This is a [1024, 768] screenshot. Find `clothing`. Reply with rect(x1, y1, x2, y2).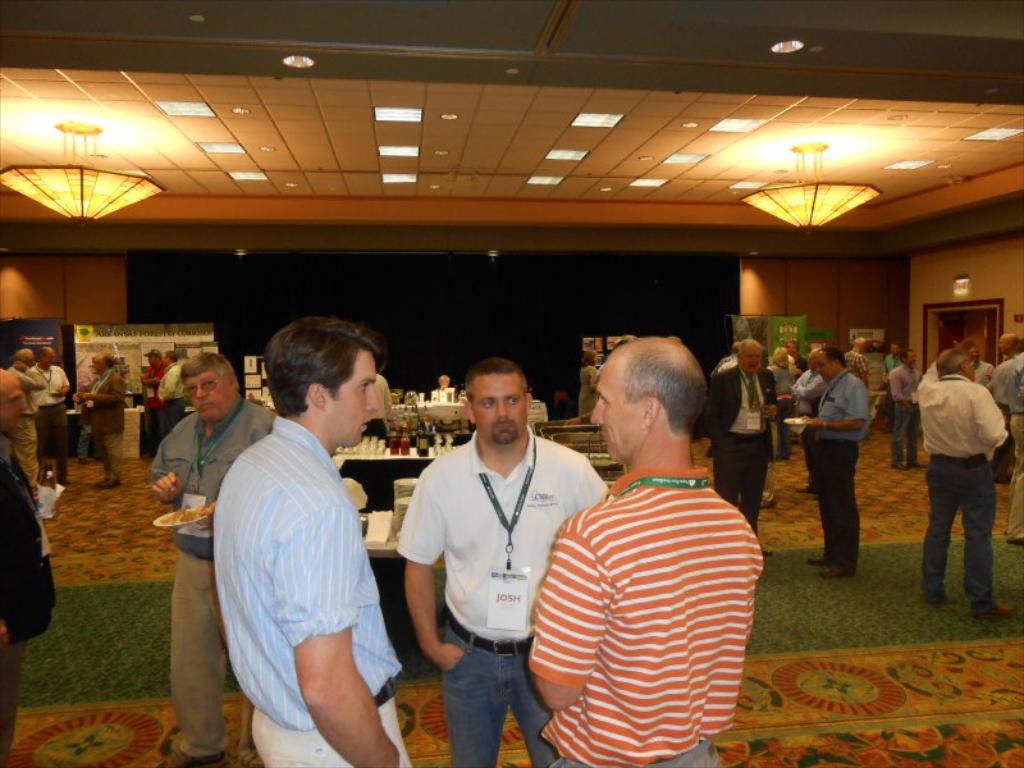
rect(209, 422, 413, 767).
